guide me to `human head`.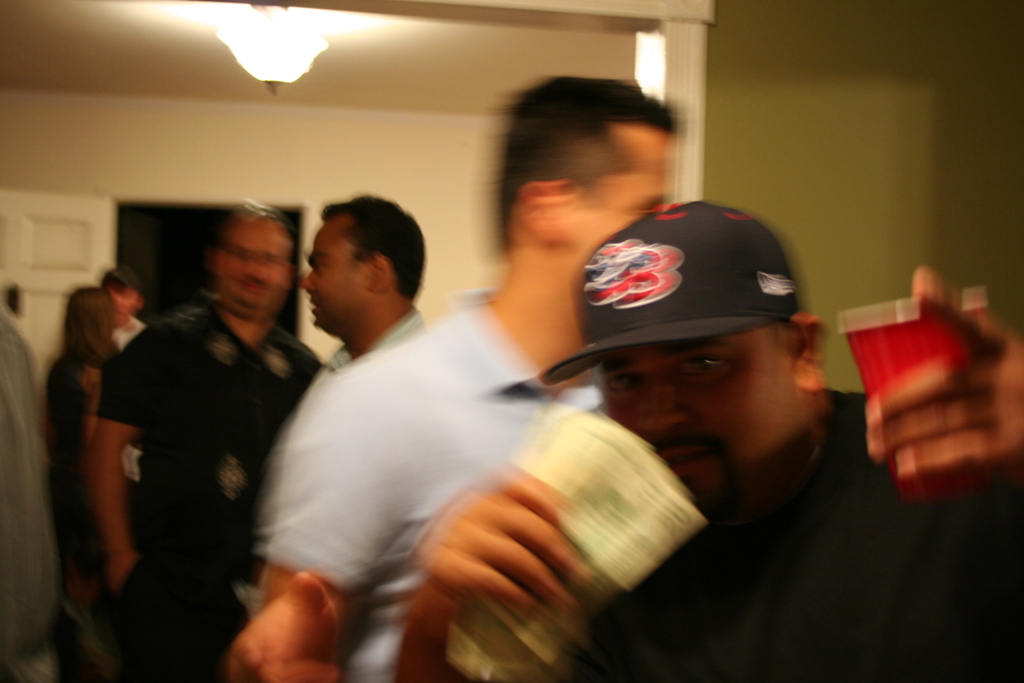
Guidance: (left=498, top=76, right=676, bottom=272).
